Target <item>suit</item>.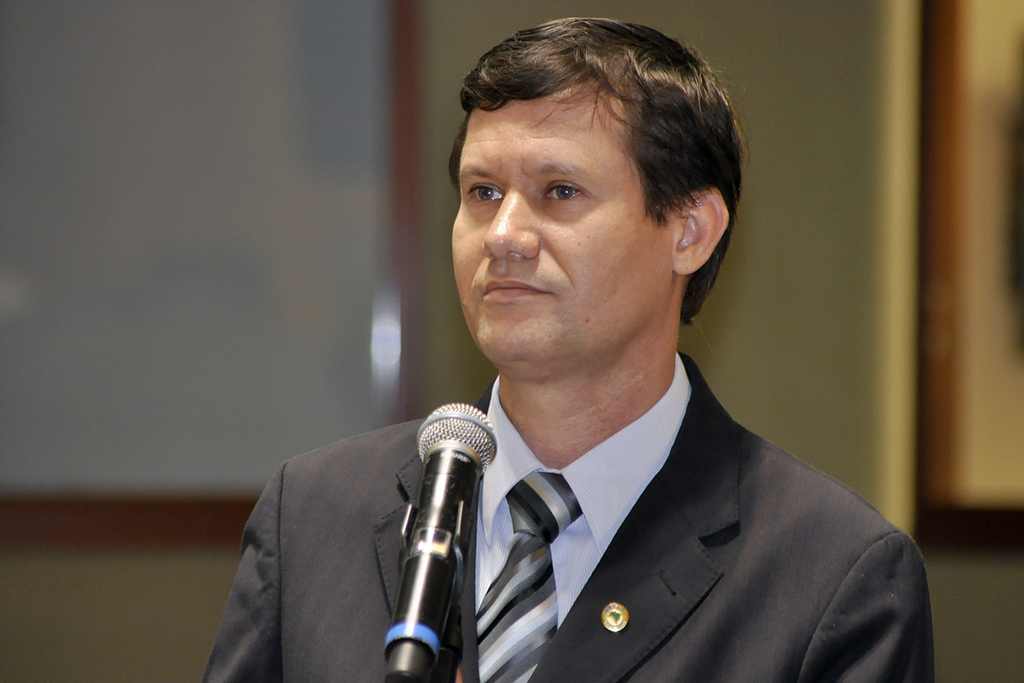
Target region: (201, 343, 942, 682).
